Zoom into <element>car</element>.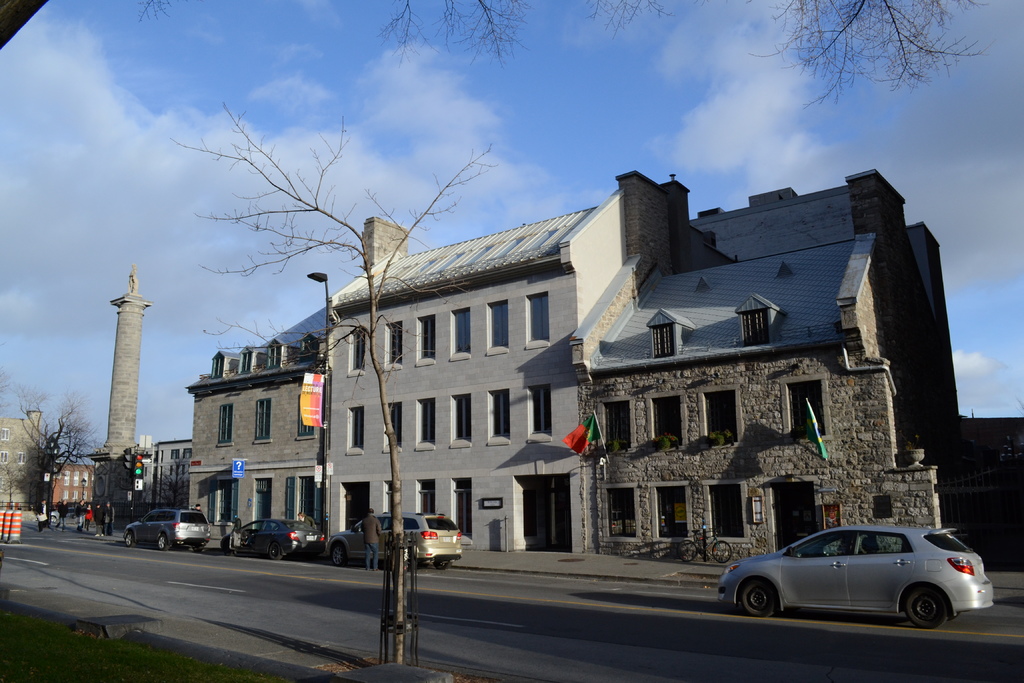
Zoom target: BBox(716, 516, 996, 627).
